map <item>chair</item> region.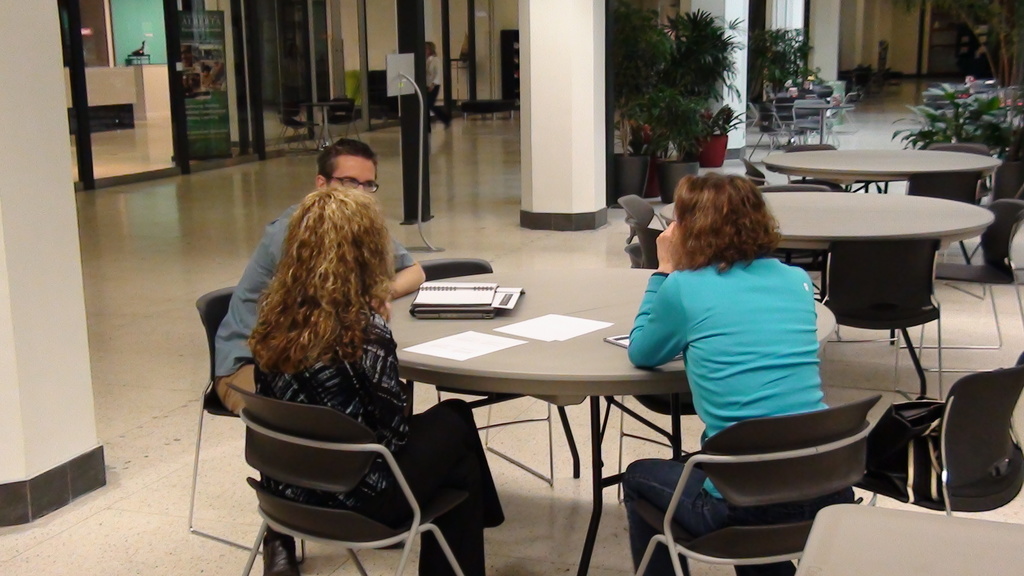
Mapped to 616,195,675,272.
